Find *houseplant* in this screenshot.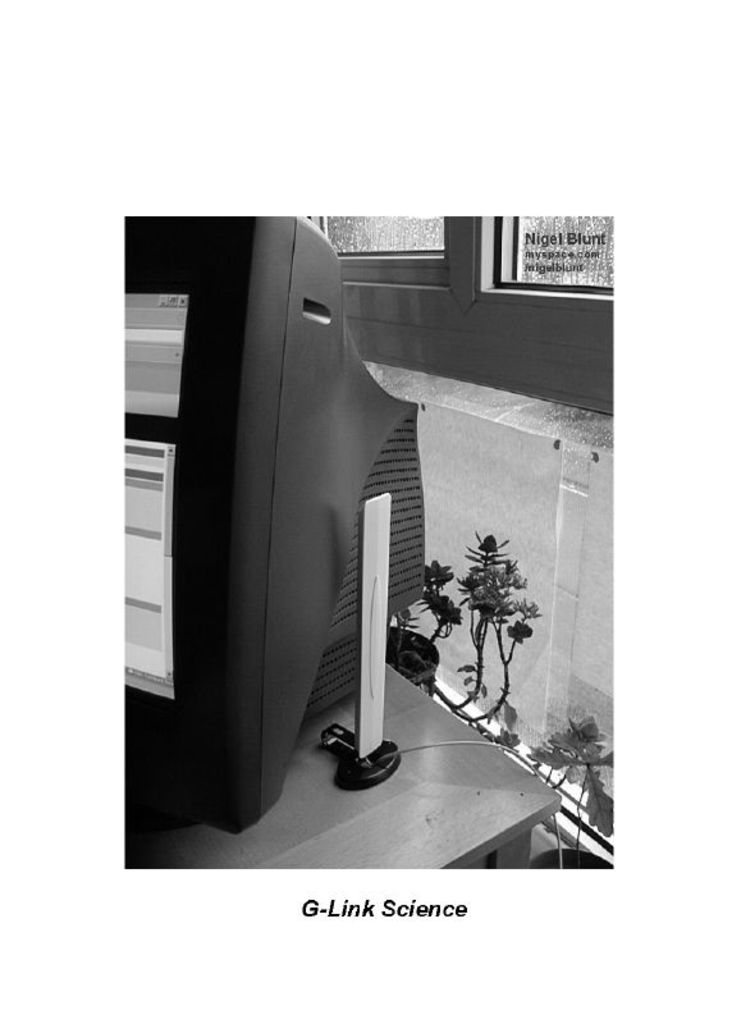
The bounding box for *houseplant* is box=[476, 704, 619, 888].
